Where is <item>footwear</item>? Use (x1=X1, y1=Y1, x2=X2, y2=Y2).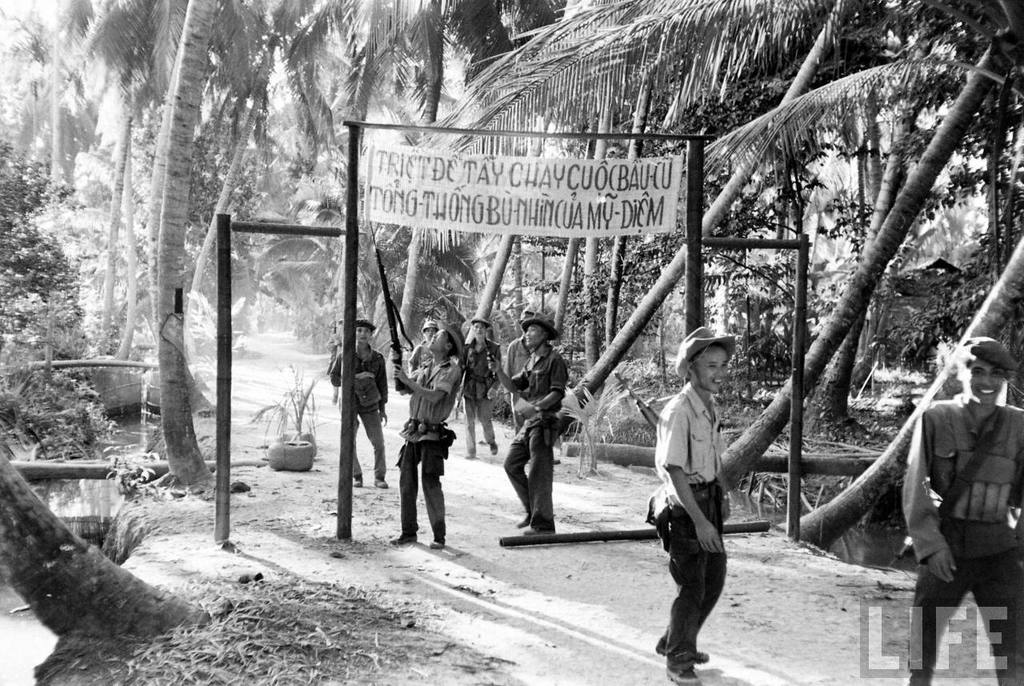
(x1=374, y1=476, x2=390, y2=488).
